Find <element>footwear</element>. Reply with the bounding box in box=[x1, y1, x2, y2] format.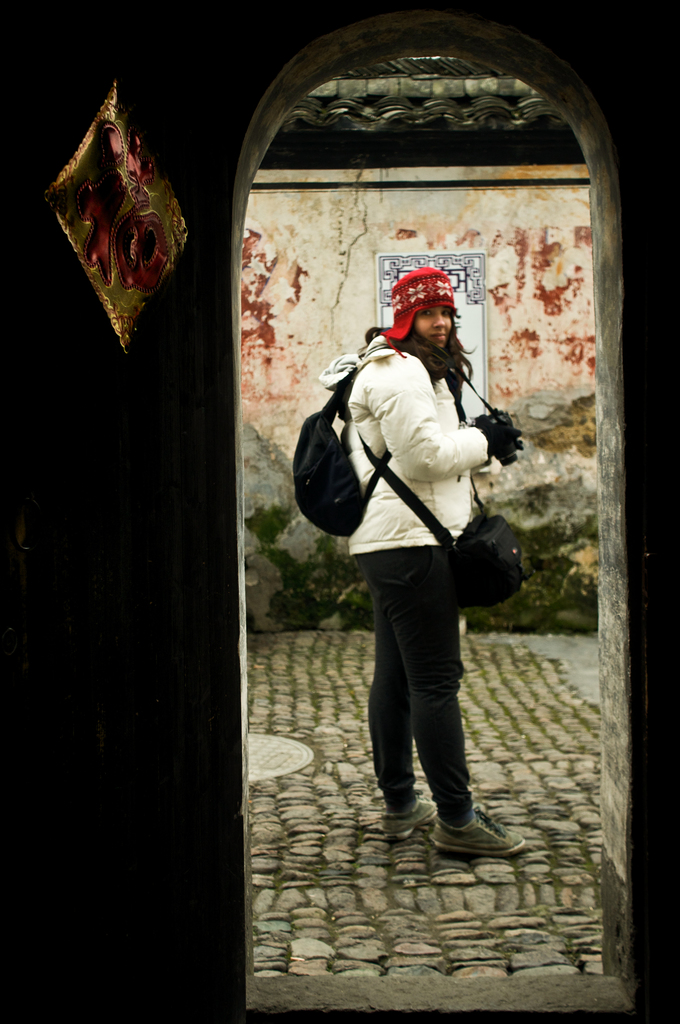
box=[427, 803, 529, 860].
